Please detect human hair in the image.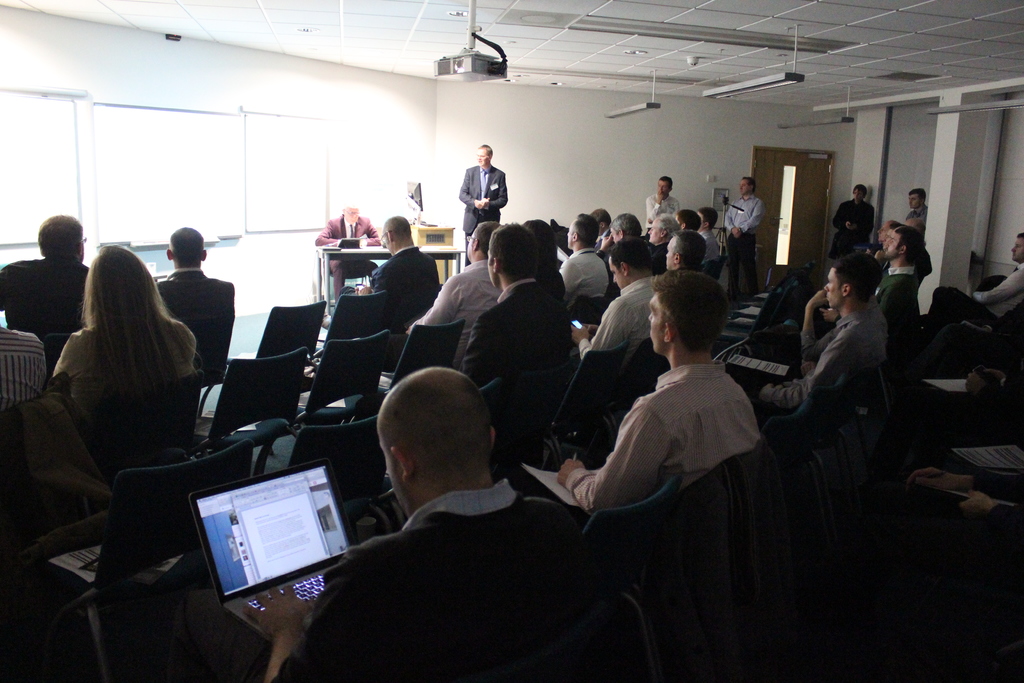
Rect(468, 219, 502, 257).
